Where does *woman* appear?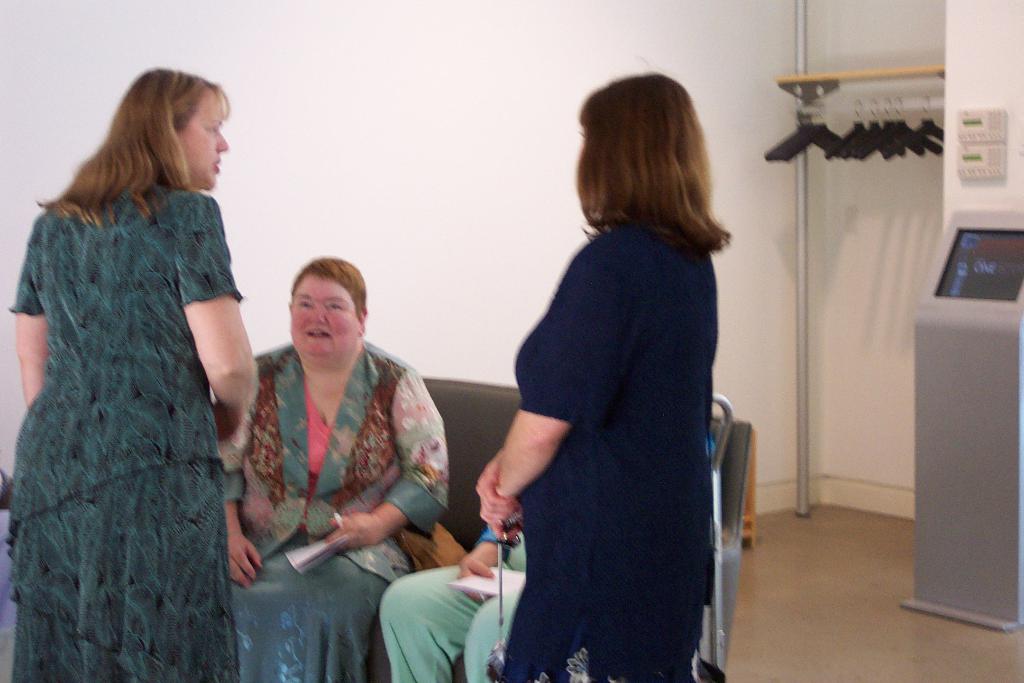
Appears at crop(472, 73, 735, 682).
